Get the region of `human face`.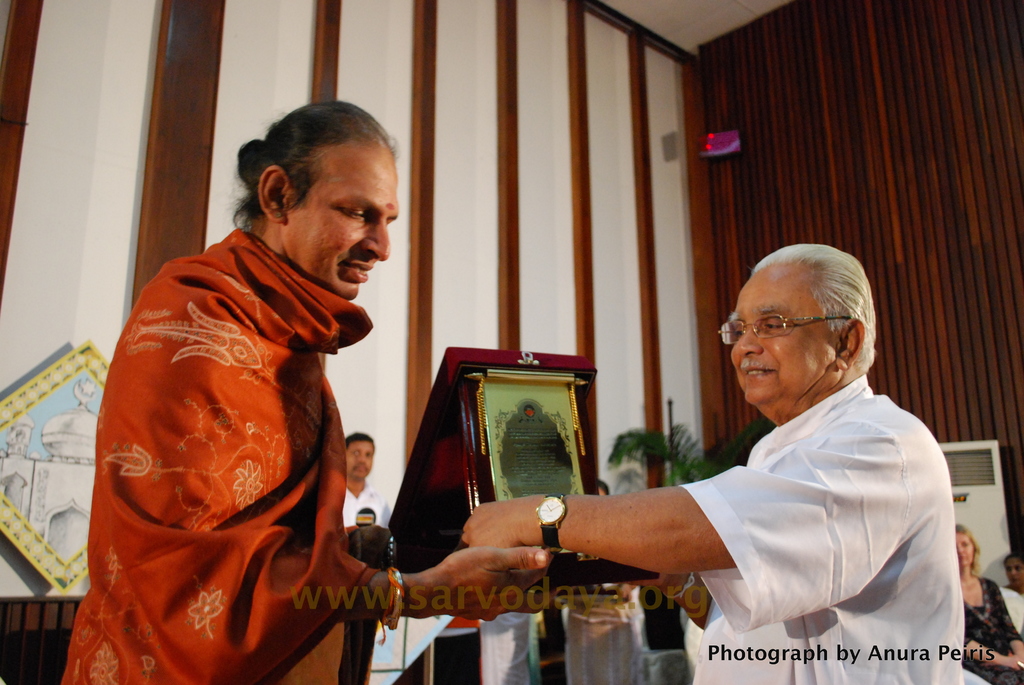
(left=291, top=146, right=400, bottom=297).
